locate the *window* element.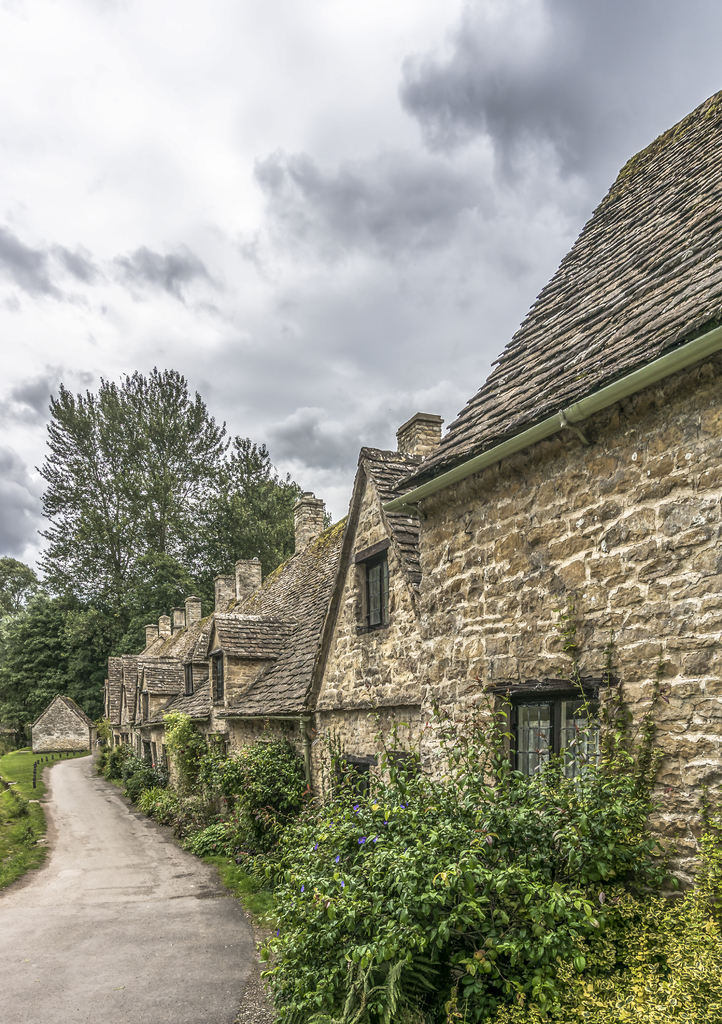
Element bbox: bbox=[513, 687, 584, 780].
